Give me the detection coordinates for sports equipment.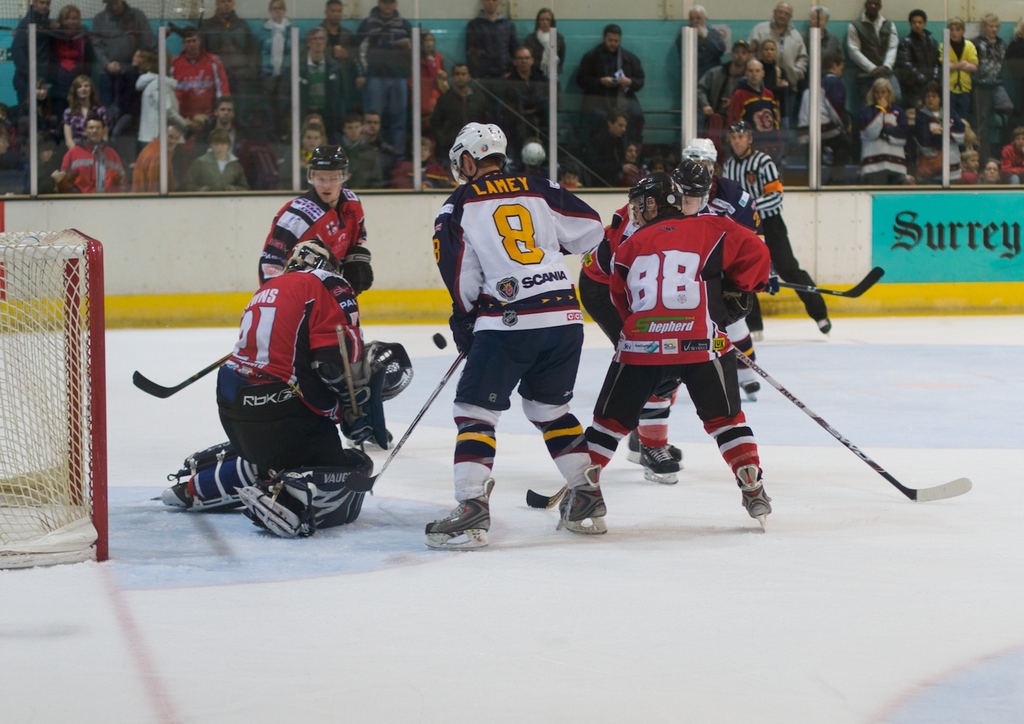
BBox(0, 228, 109, 573).
